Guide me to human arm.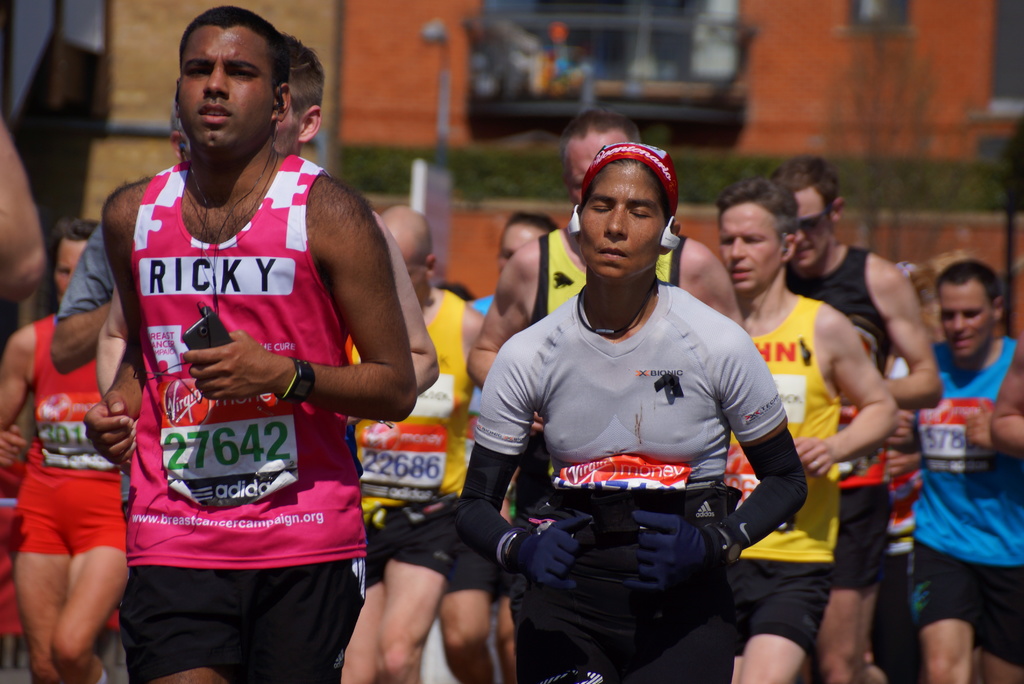
Guidance: rect(792, 326, 897, 473).
